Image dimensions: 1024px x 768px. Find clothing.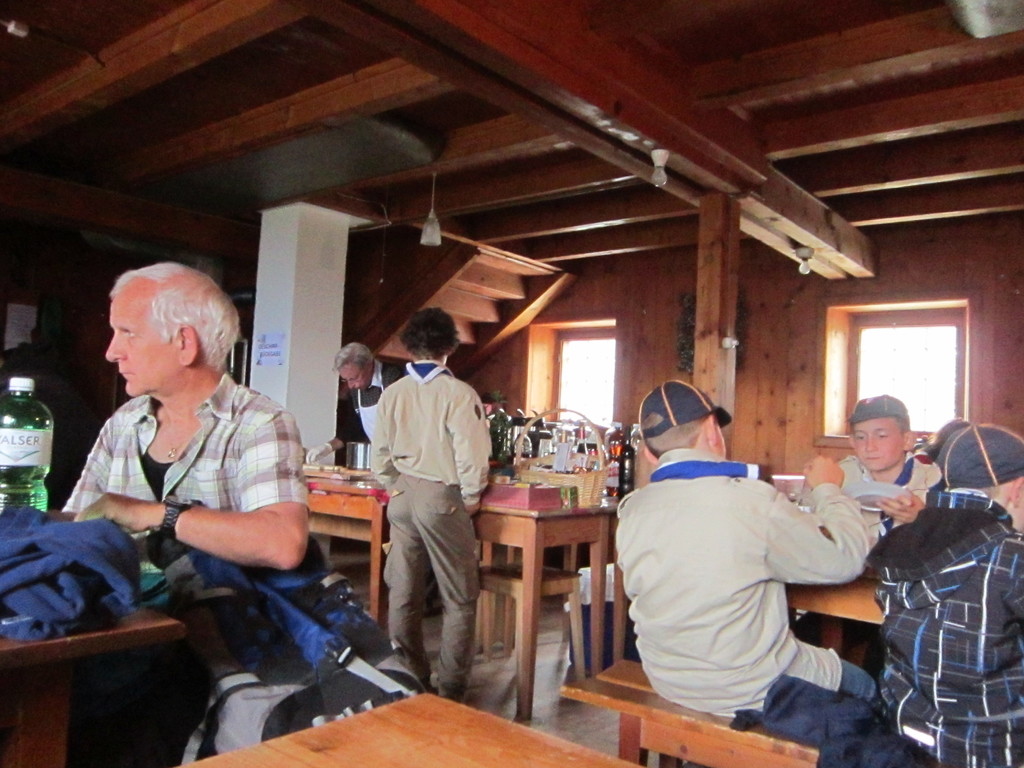
[369, 355, 493, 701].
